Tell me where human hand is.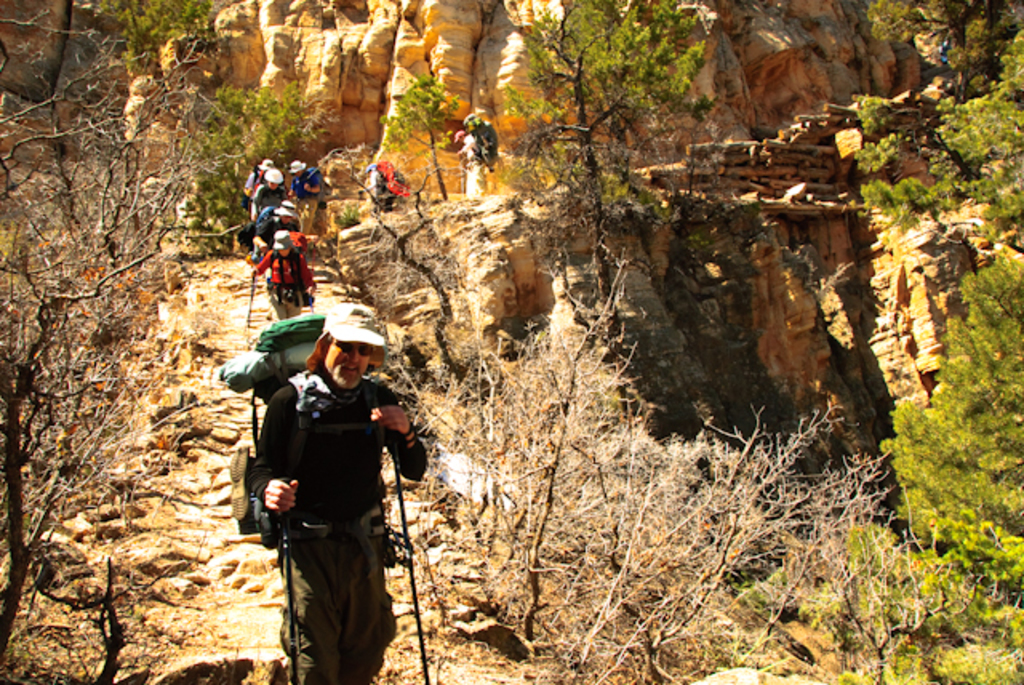
human hand is at detection(264, 479, 298, 511).
